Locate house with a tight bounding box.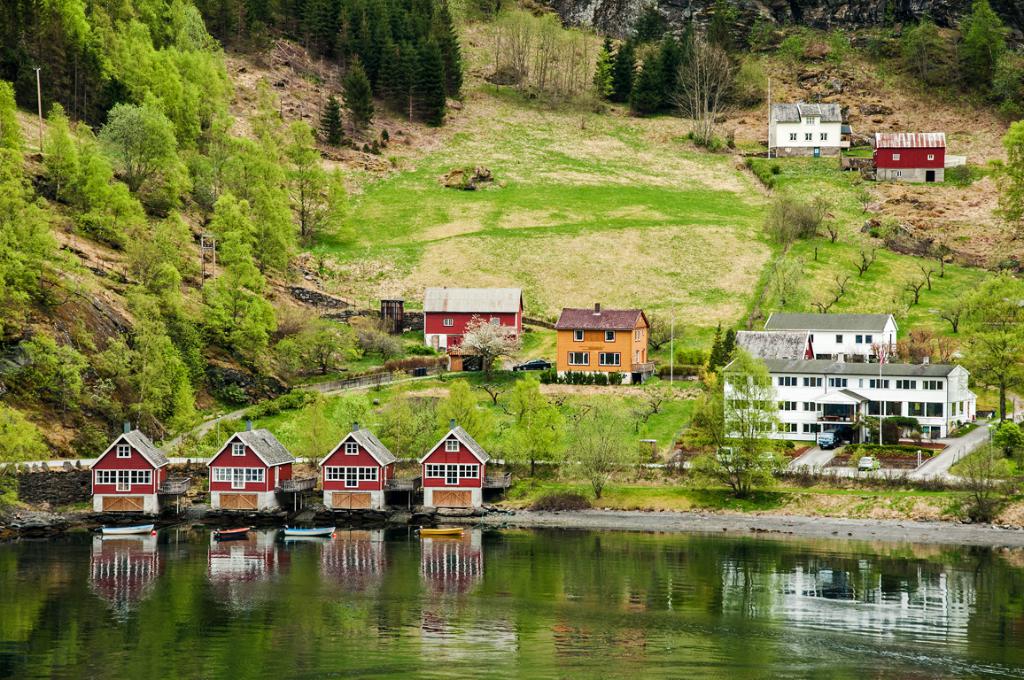
[733,331,808,375].
